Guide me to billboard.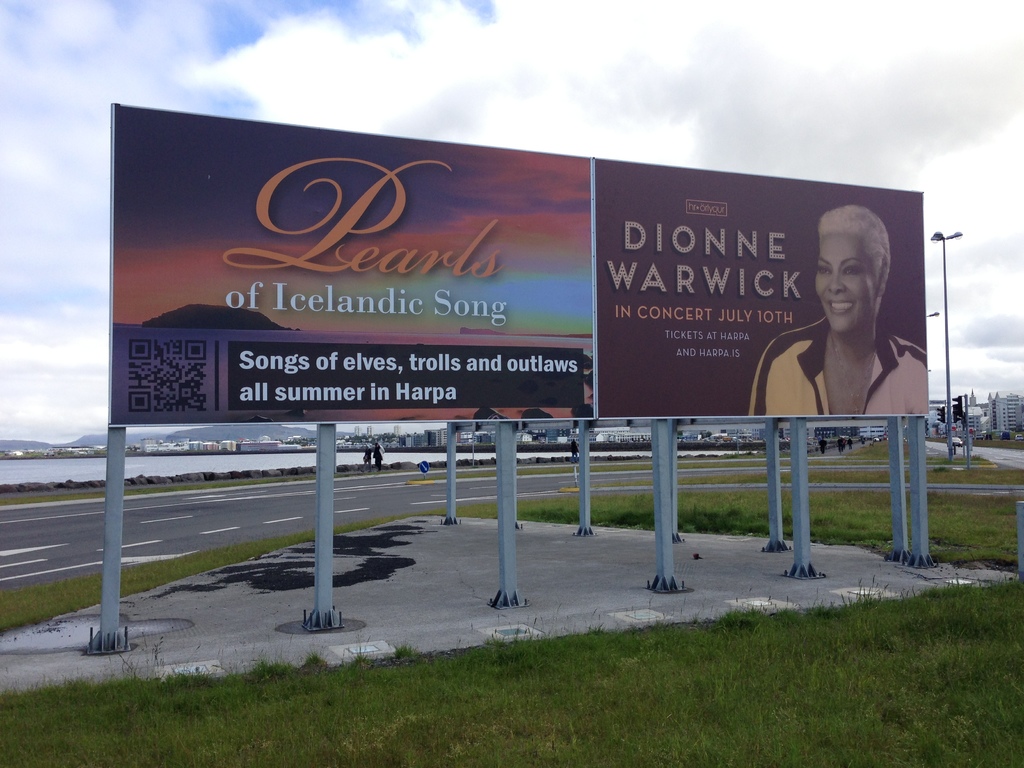
Guidance: 108, 101, 595, 428.
